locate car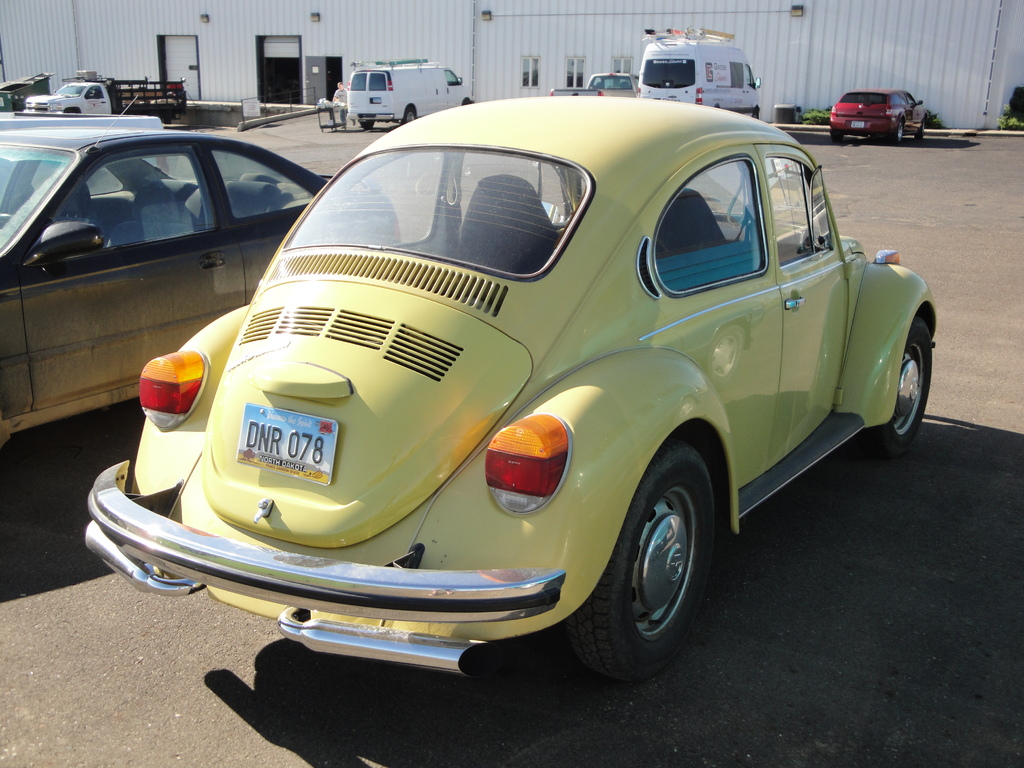
select_region(0, 89, 404, 463)
